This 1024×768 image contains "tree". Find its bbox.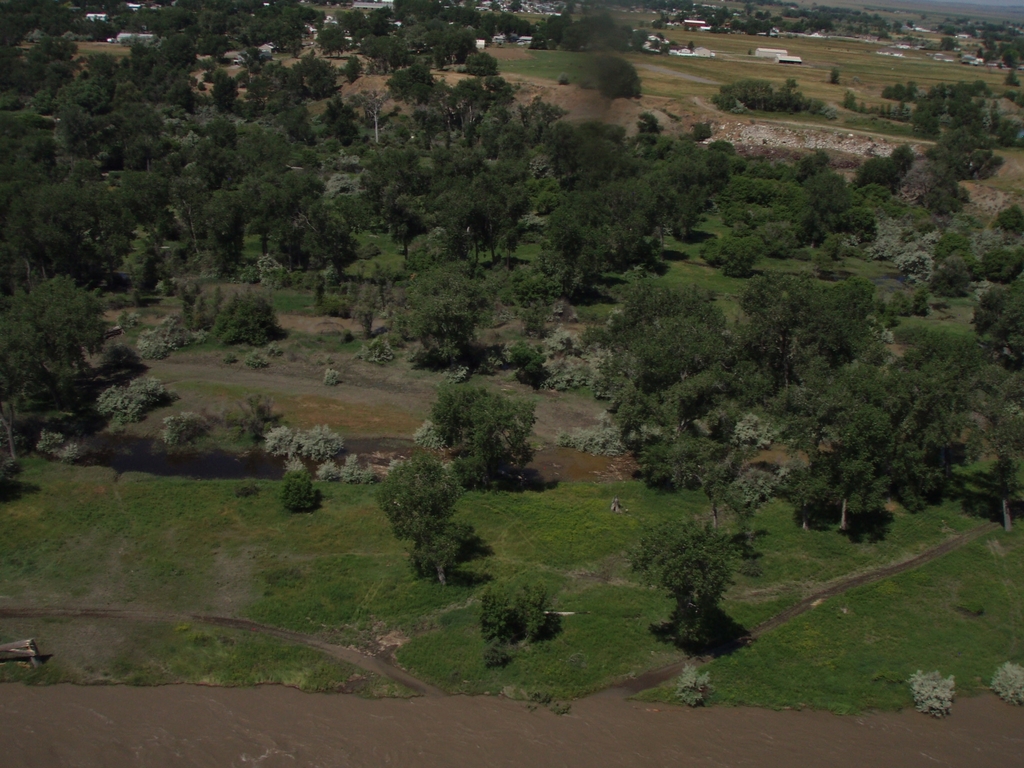
904, 77, 947, 138.
